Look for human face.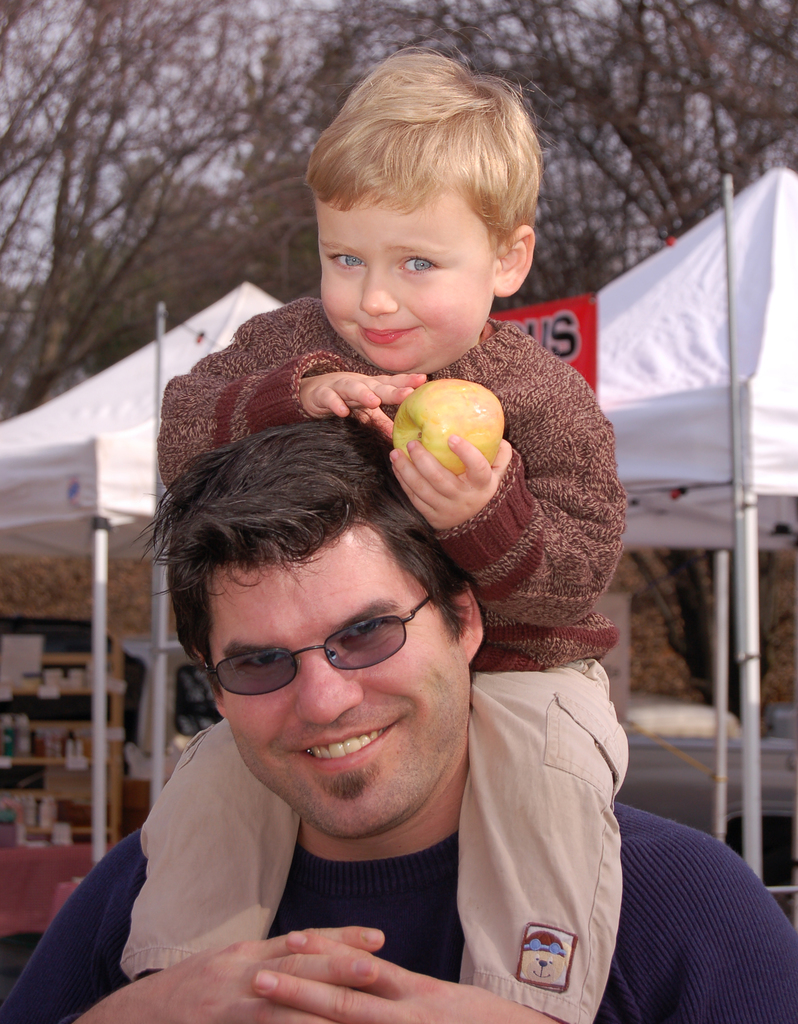
Found: bbox=[206, 518, 467, 838].
